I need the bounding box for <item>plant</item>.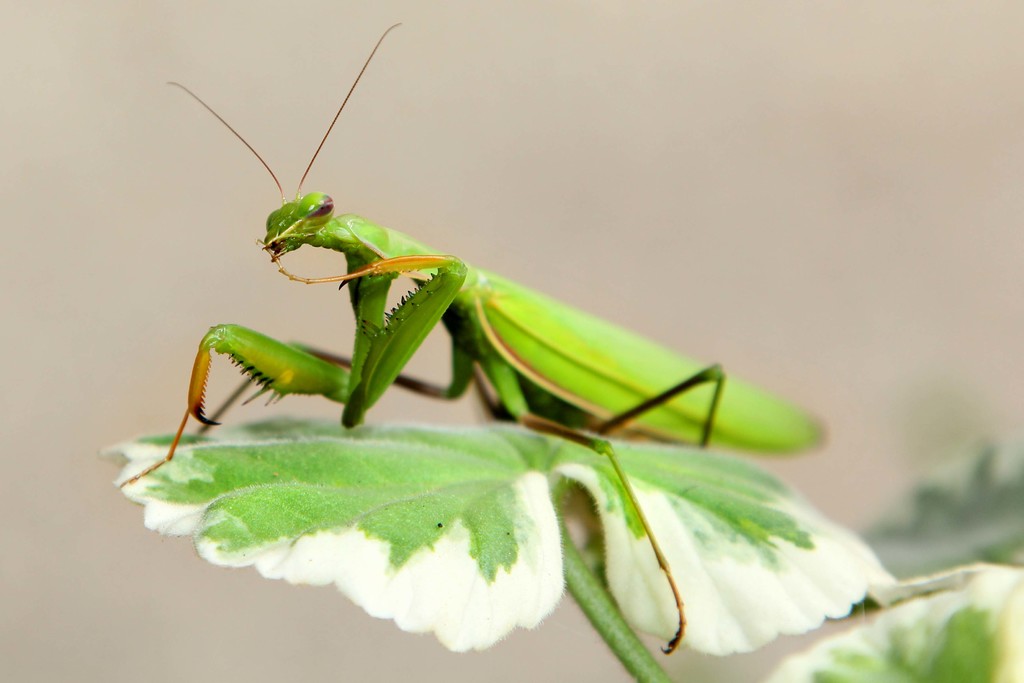
Here it is: {"x1": 115, "y1": 410, "x2": 1023, "y2": 668}.
